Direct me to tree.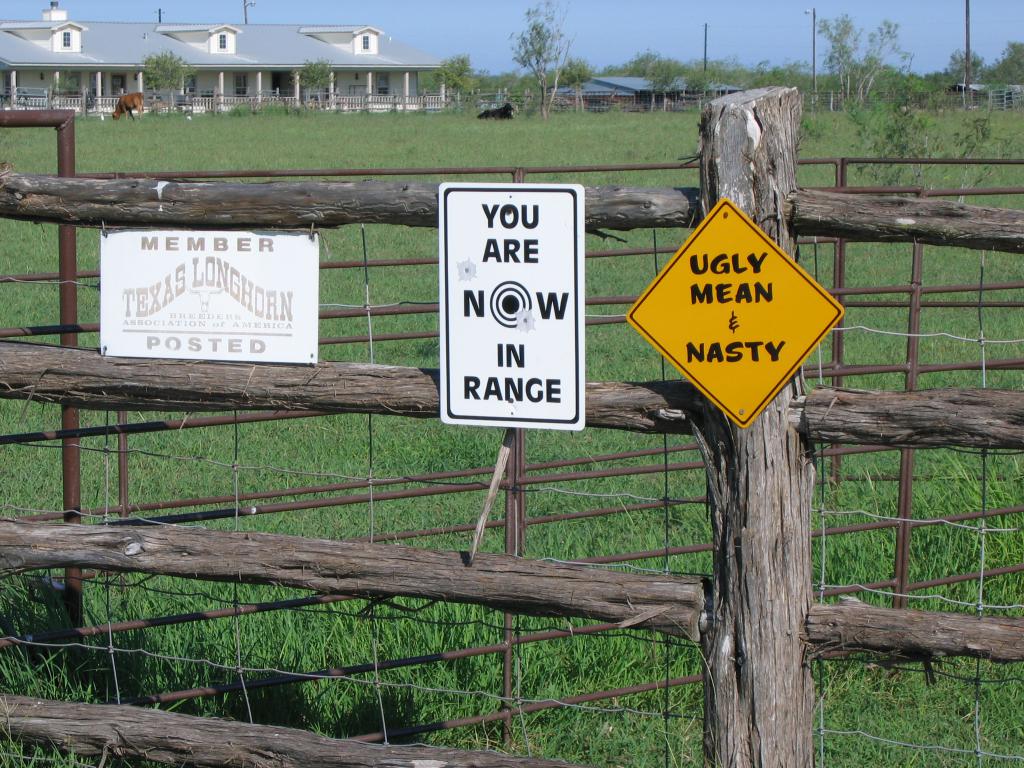
Direction: 511/0/592/103.
